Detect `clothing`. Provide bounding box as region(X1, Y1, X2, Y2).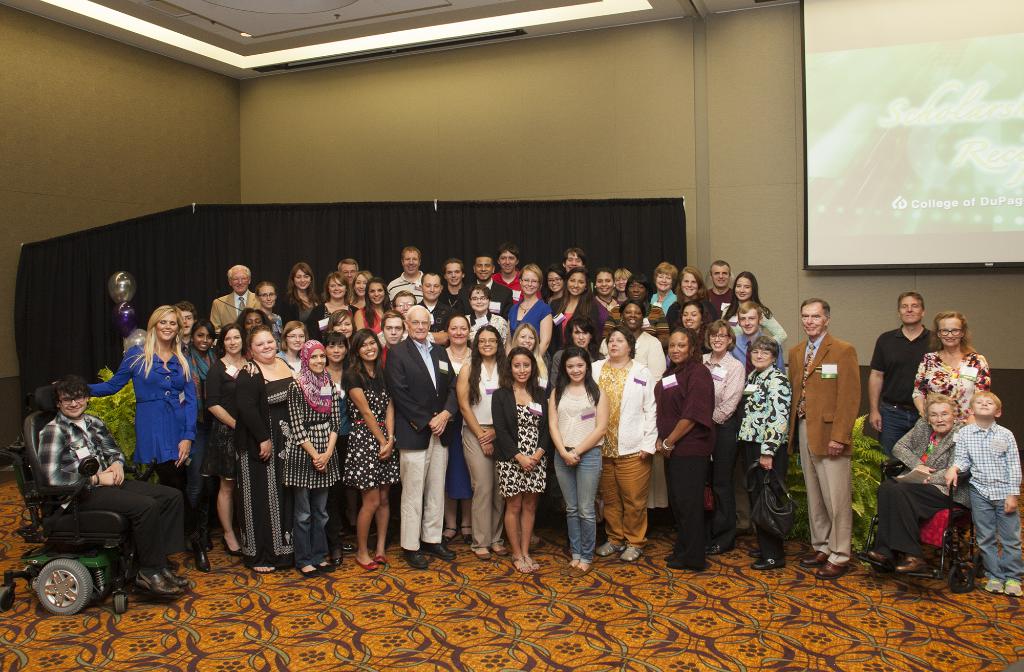
region(436, 277, 467, 311).
